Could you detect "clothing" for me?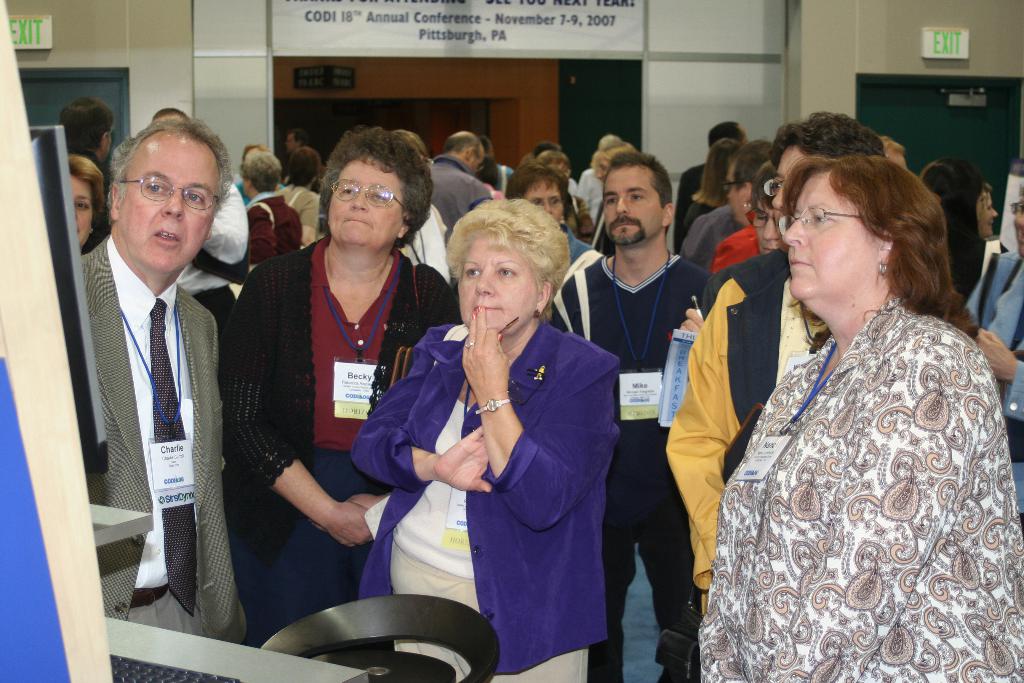
Detection result: bbox=[548, 247, 729, 682].
